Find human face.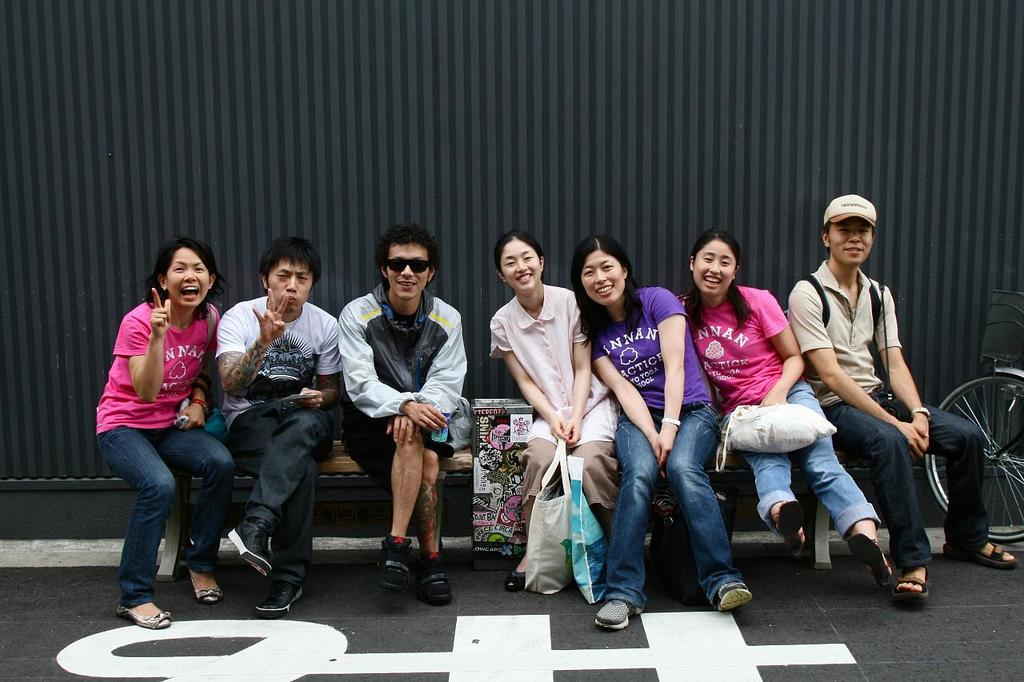
(267,259,313,311).
